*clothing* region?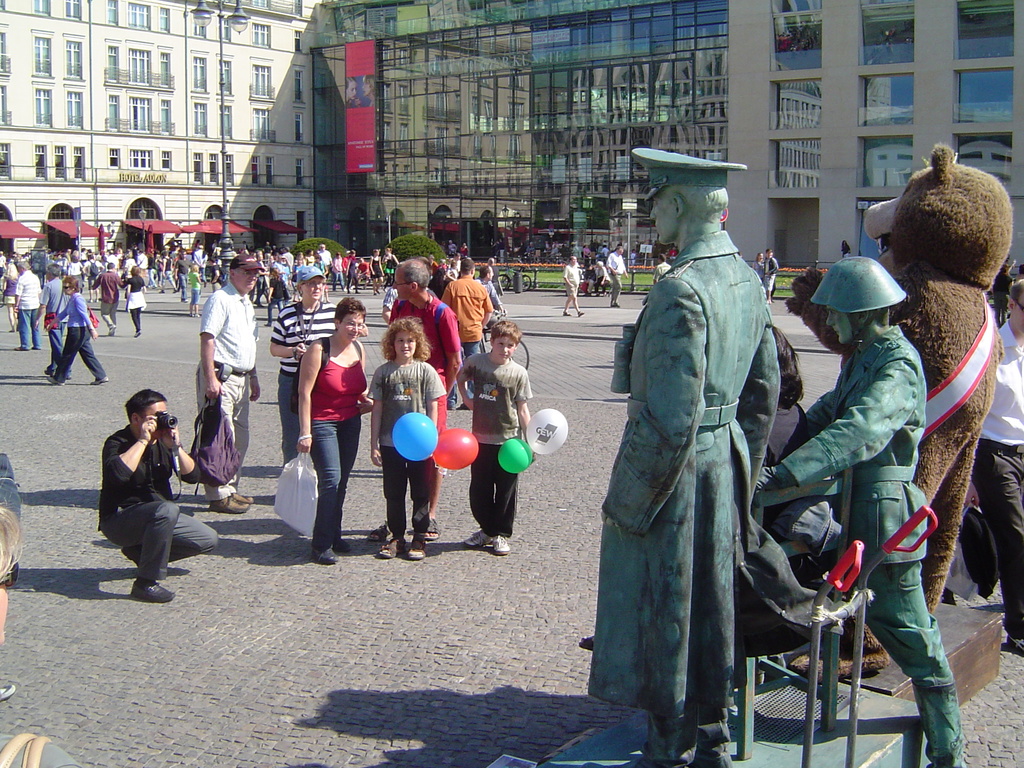
(left=173, top=257, right=189, bottom=300)
